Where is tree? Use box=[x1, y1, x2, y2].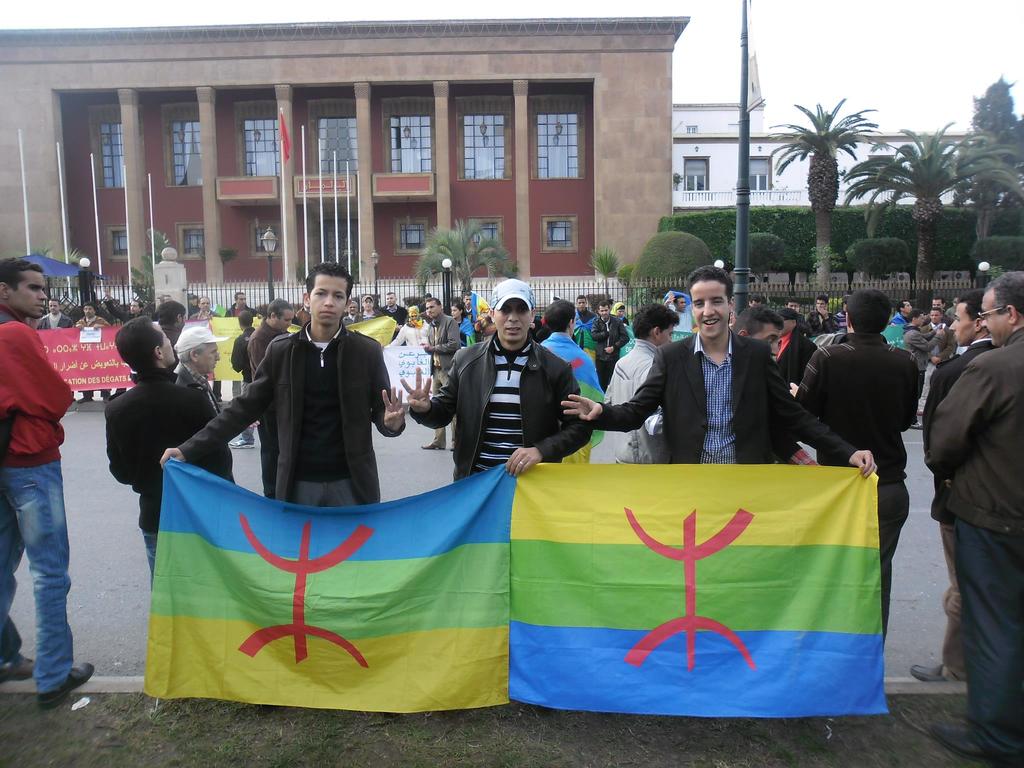
box=[954, 79, 1023, 289].
